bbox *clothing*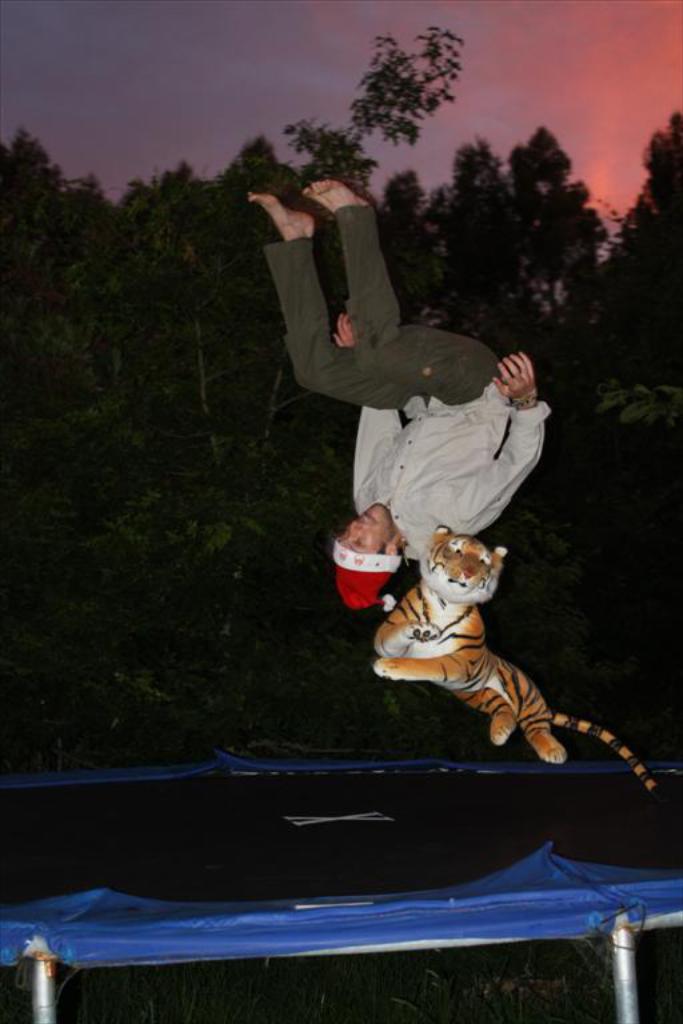
(left=253, top=187, right=544, bottom=563)
